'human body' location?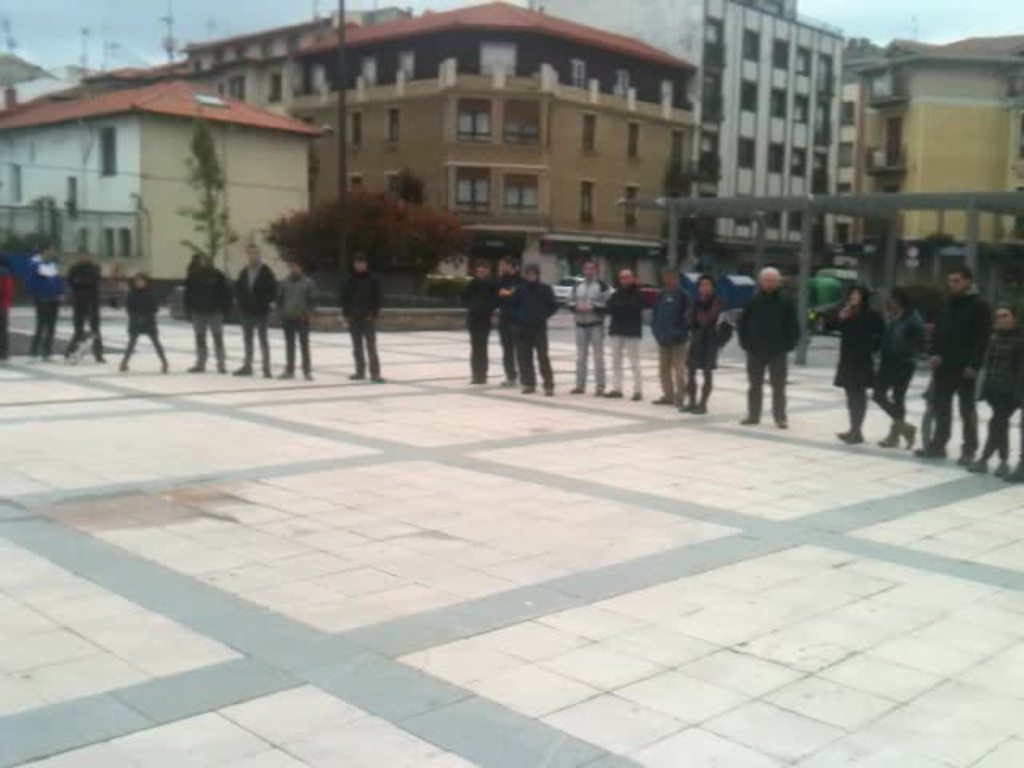
box(515, 261, 557, 402)
